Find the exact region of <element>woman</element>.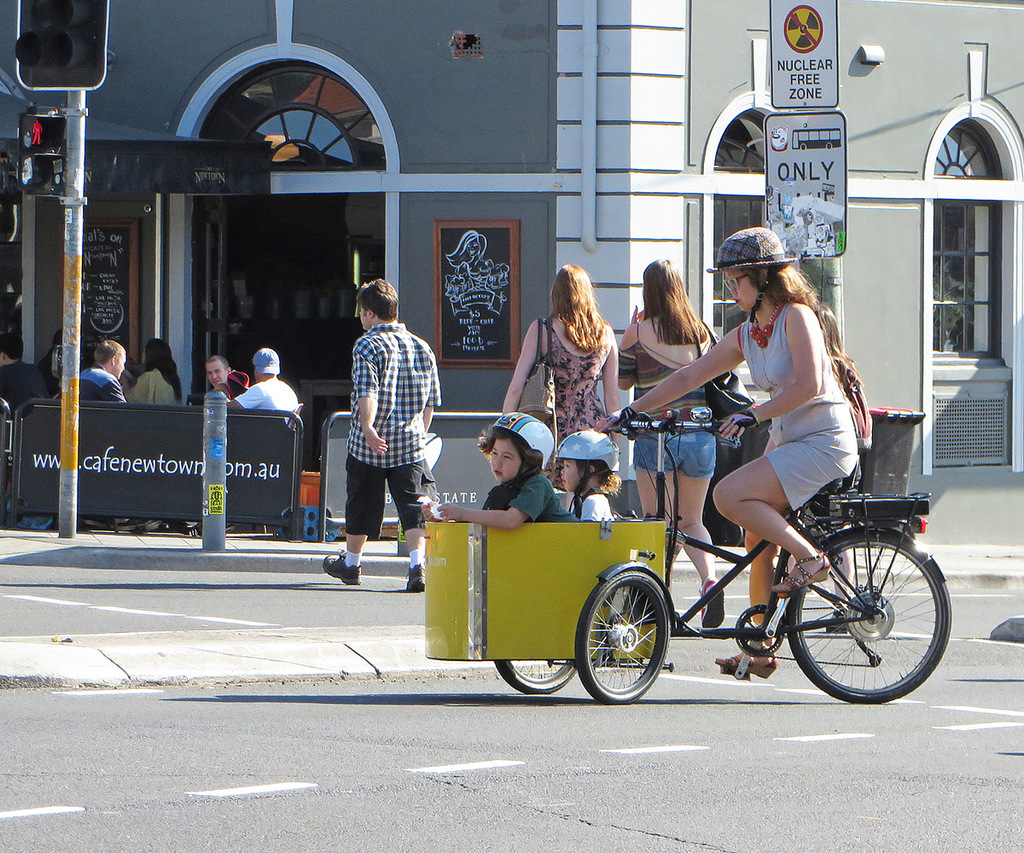
Exact region: x1=0, y1=334, x2=74, y2=491.
